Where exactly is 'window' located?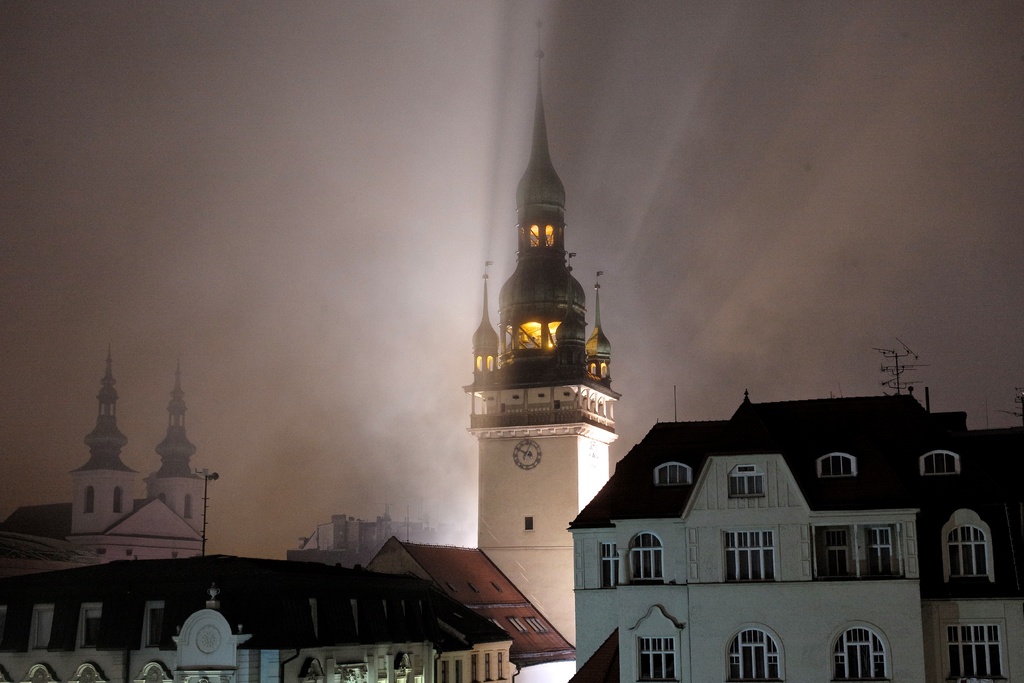
Its bounding box is 30,606,51,648.
